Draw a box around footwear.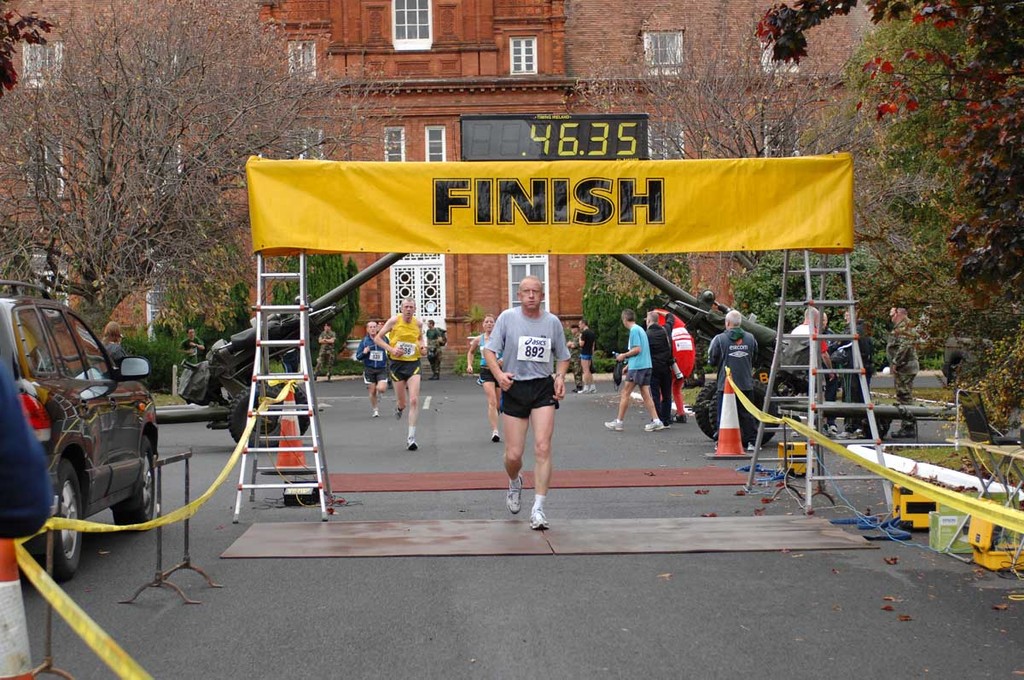
x1=395, y1=404, x2=402, y2=421.
